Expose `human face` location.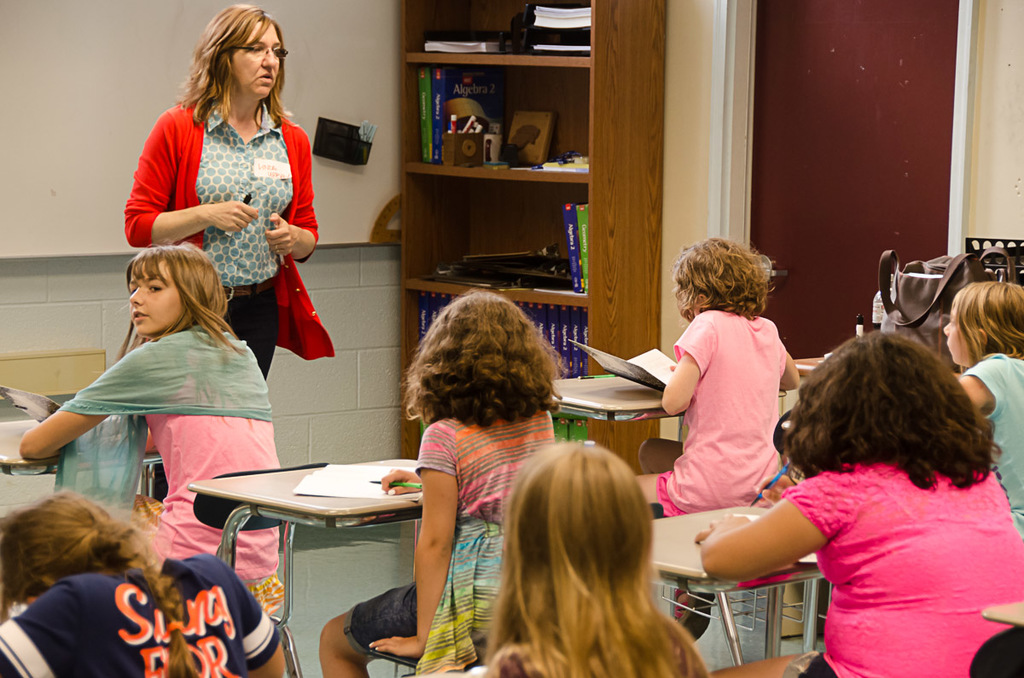
Exposed at 125:262:183:333.
